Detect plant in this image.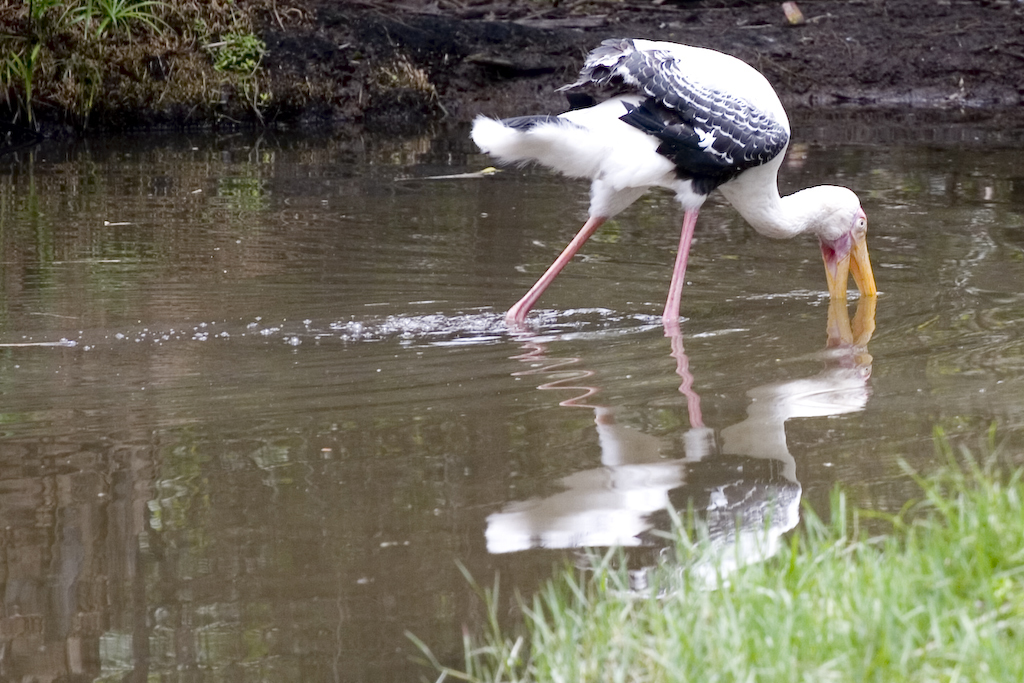
Detection: region(198, 29, 269, 81).
